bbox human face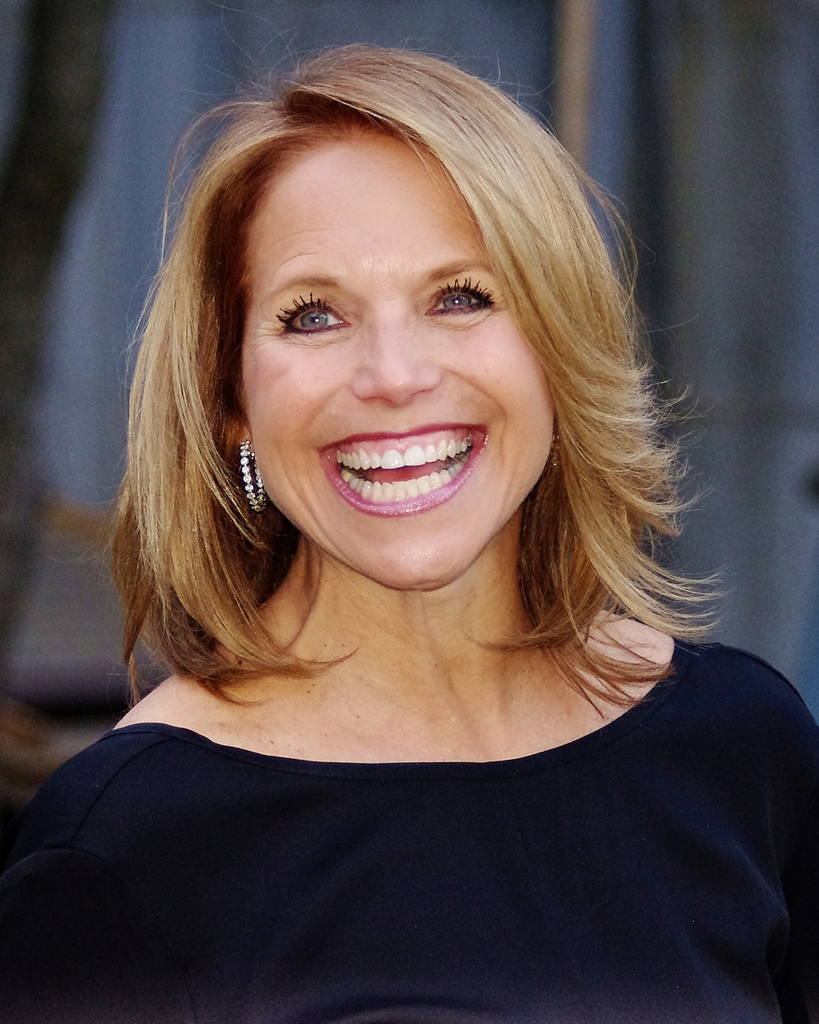
Rect(242, 138, 553, 588)
